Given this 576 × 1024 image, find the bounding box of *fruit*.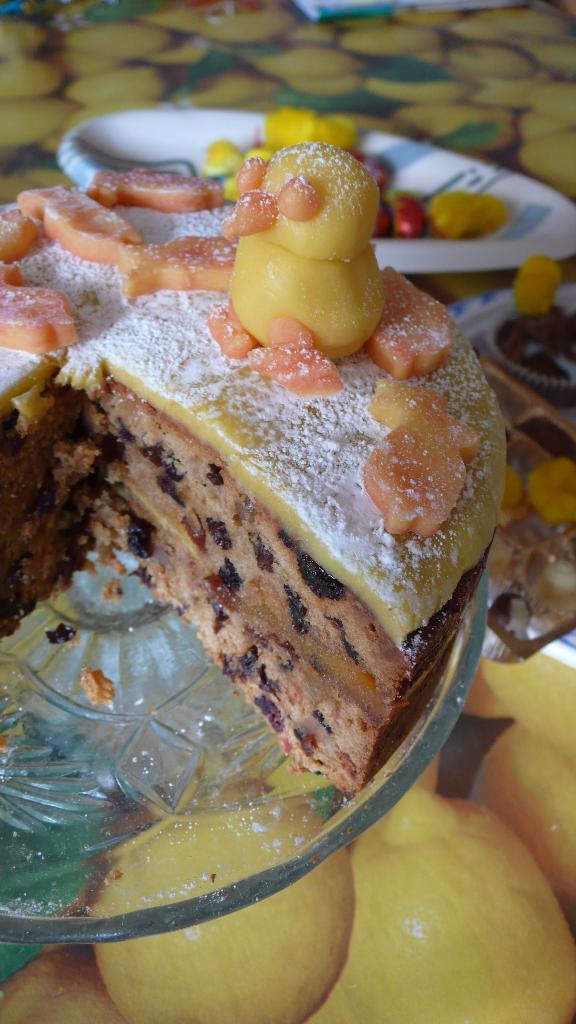
526/454/575/529.
